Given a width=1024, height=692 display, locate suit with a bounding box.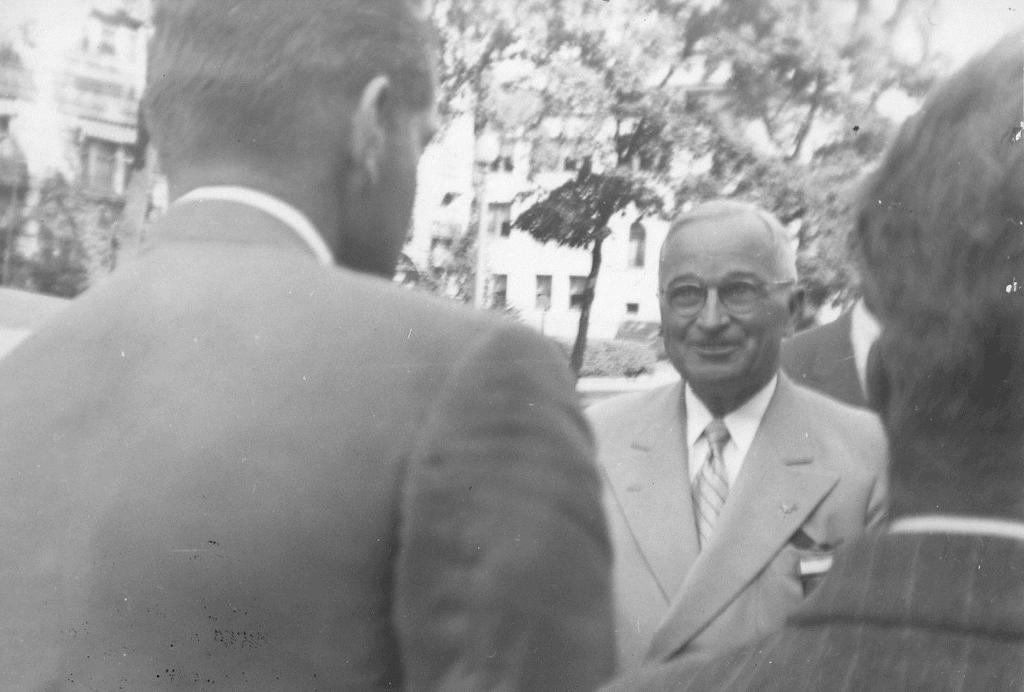
Located: [572,290,897,668].
